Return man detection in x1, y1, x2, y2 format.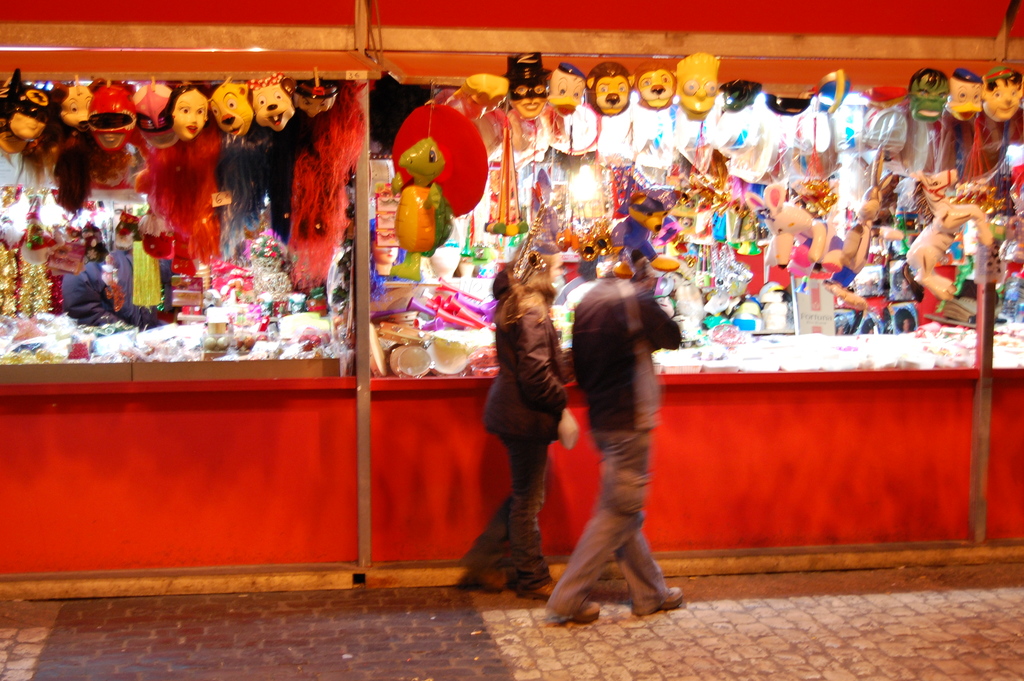
61, 201, 169, 333.
